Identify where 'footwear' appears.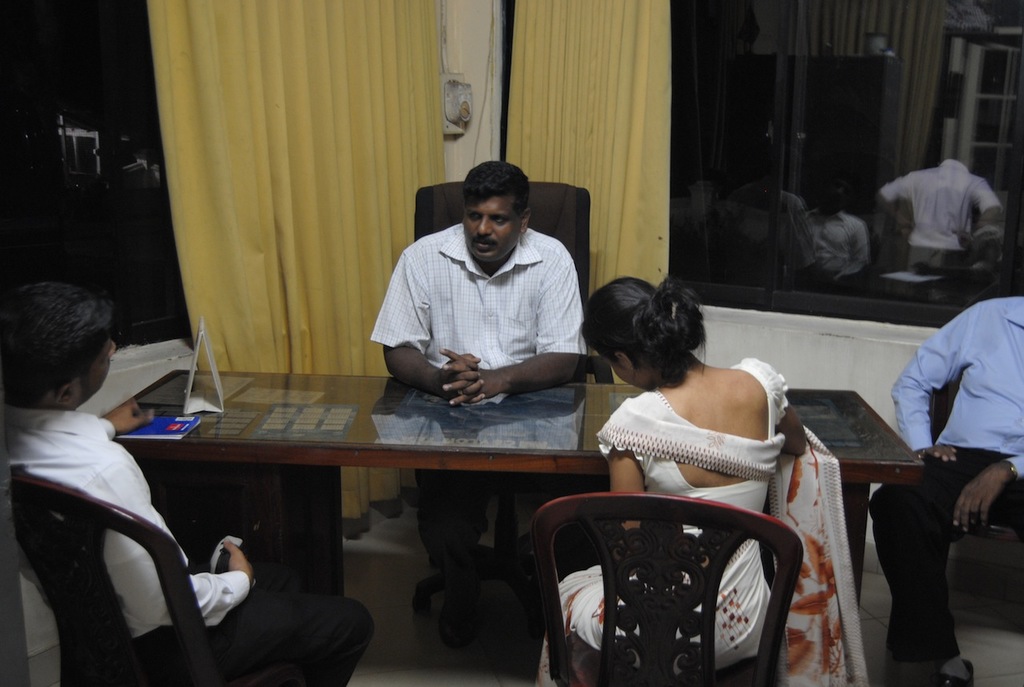
Appears at Rect(445, 555, 483, 649).
